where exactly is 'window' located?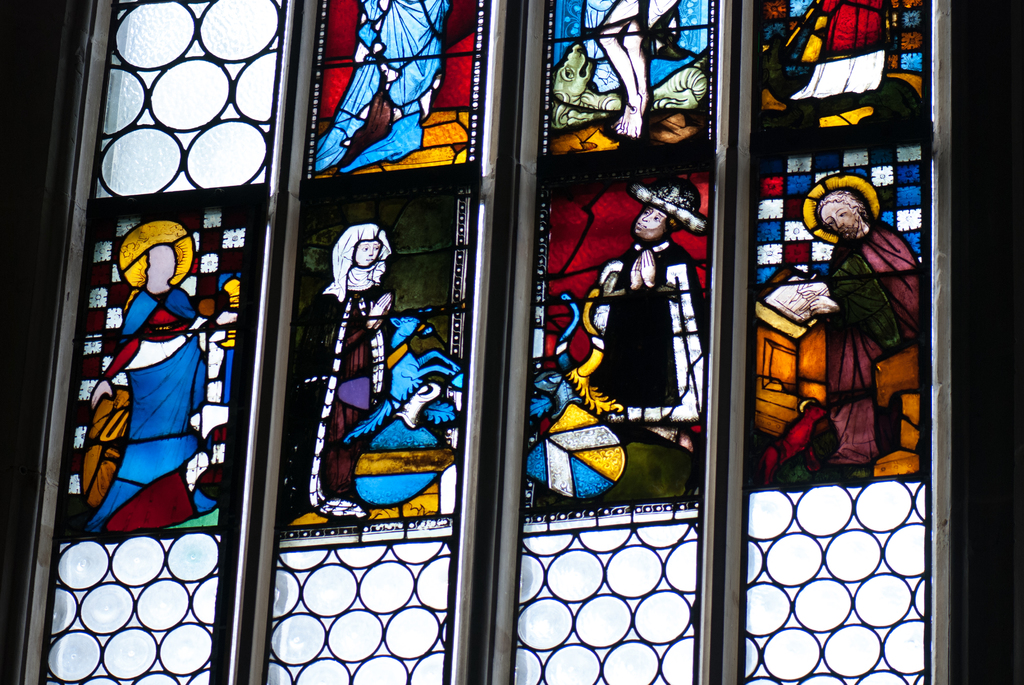
Its bounding box is region(25, 0, 927, 683).
